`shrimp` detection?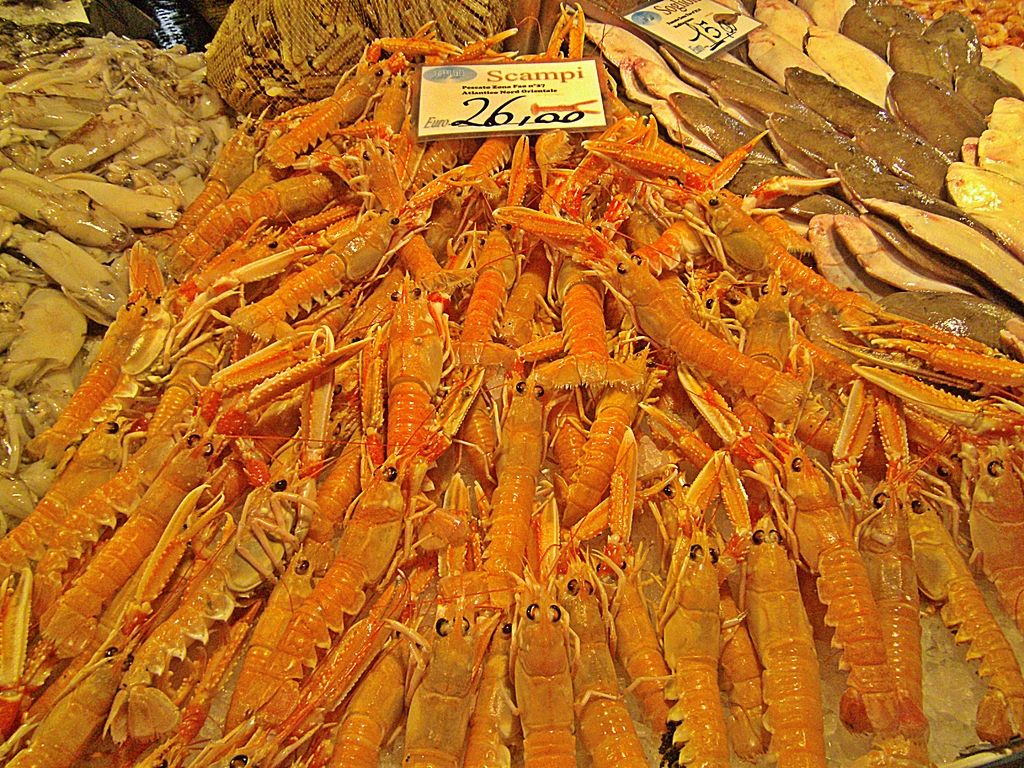
[x1=507, y1=577, x2=582, y2=767]
